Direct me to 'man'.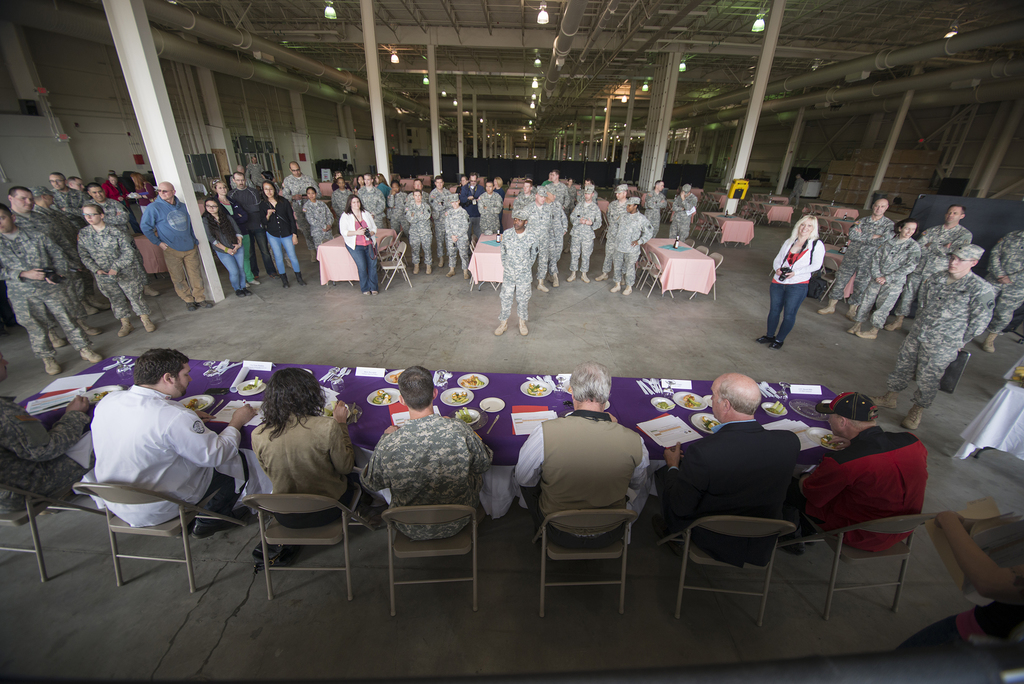
Direction: bbox=[818, 197, 895, 323].
